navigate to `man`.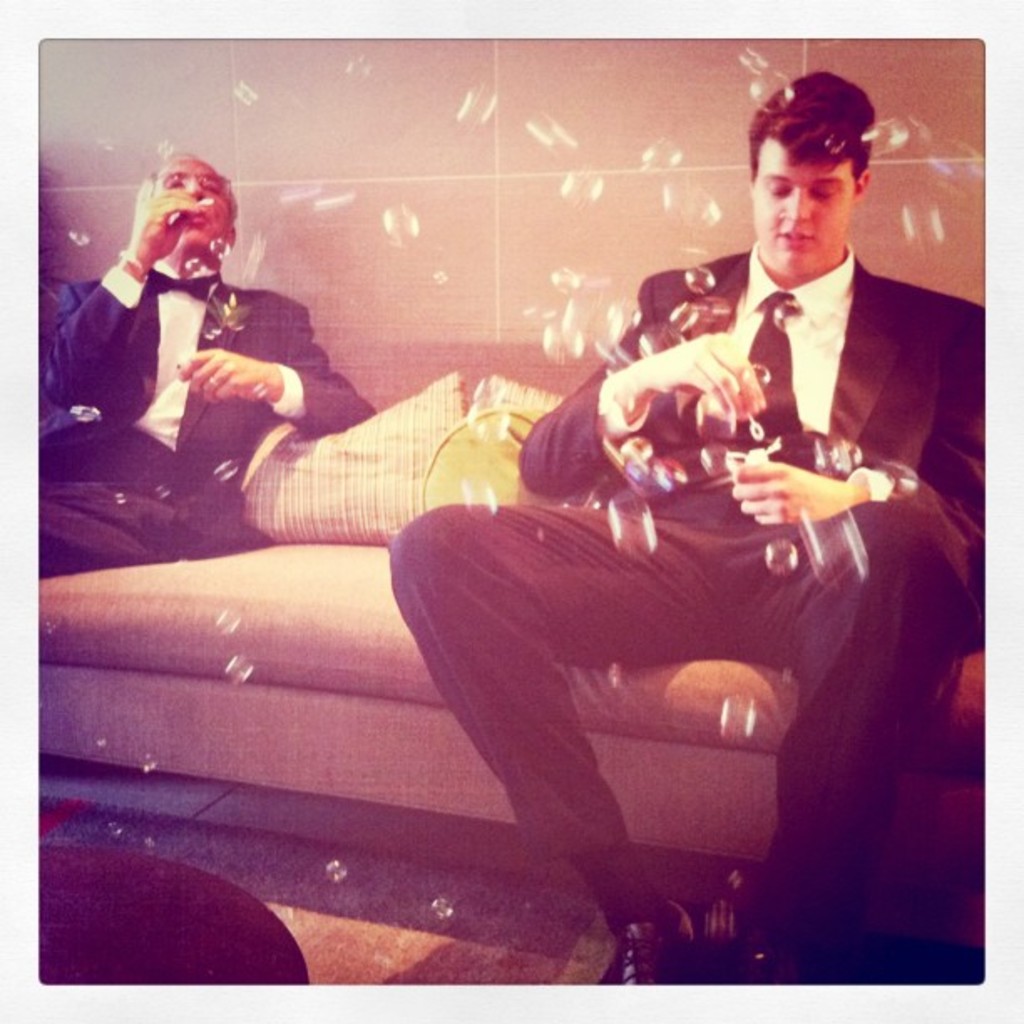
Navigation target: 30 149 387 579.
